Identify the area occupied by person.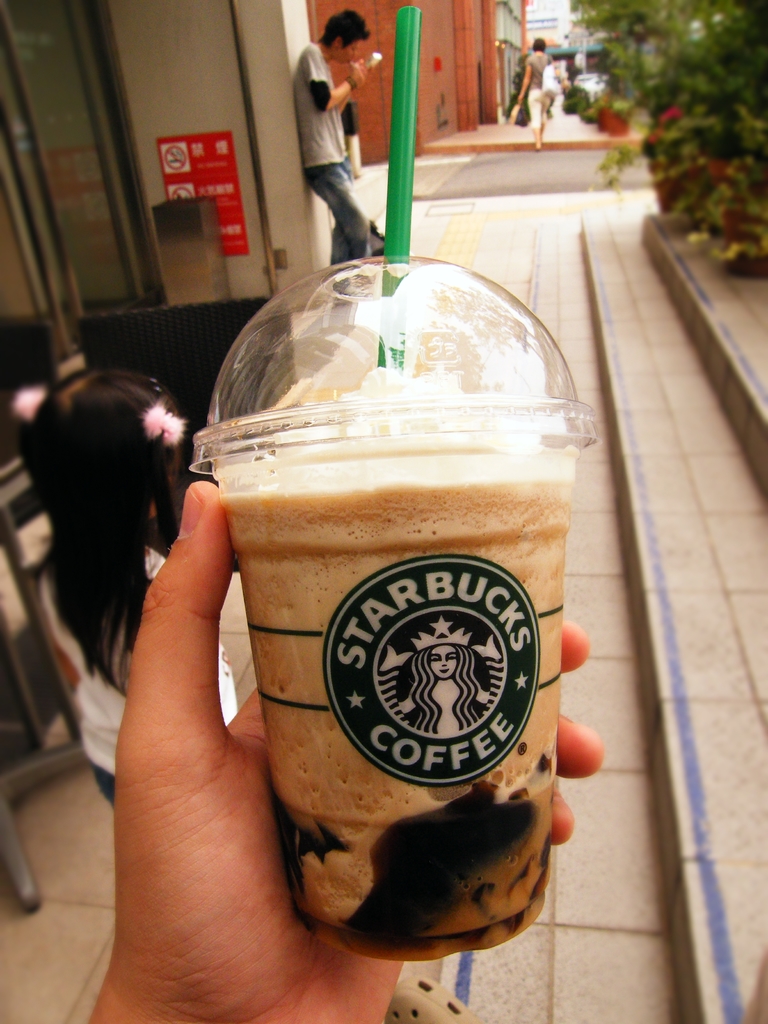
Area: <region>17, 356, 227, 803</region>.
